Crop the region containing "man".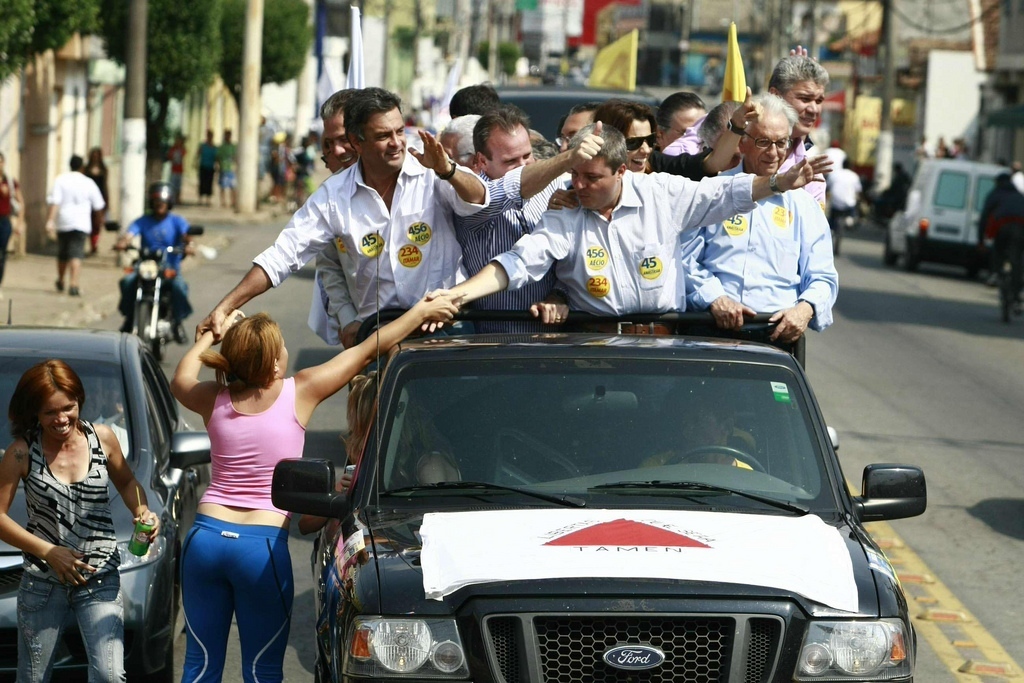
Crop region: crop(210, 80, 489, 315).
